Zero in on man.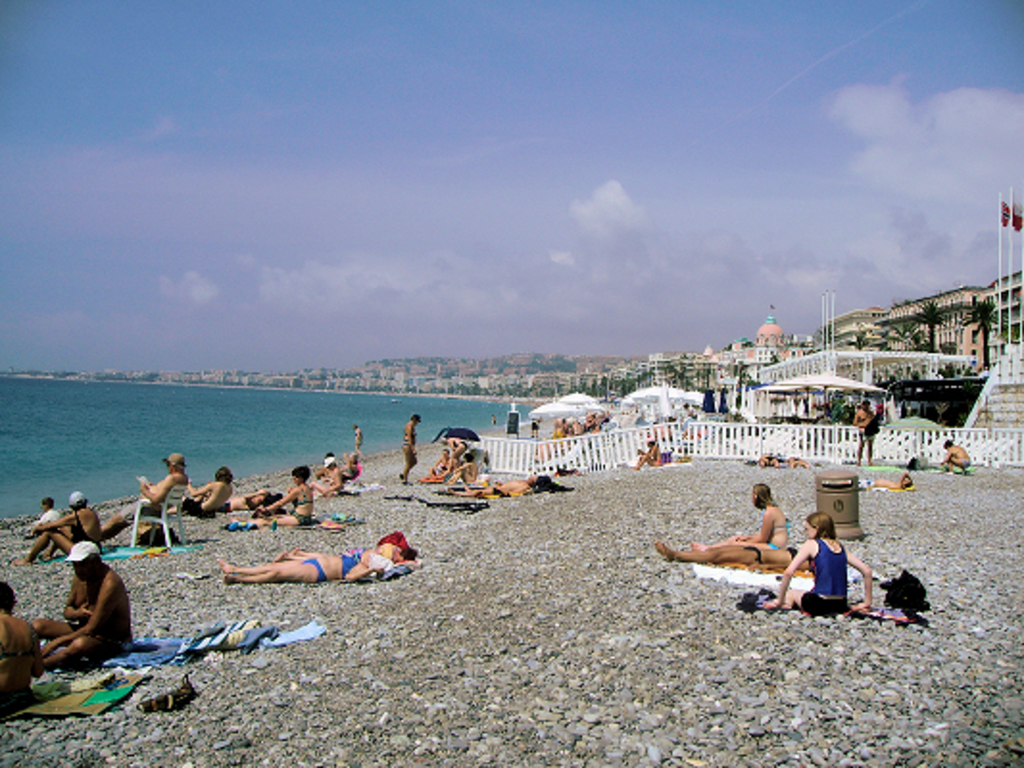
Zeroed in: <box>442,468,548,495</box>.
